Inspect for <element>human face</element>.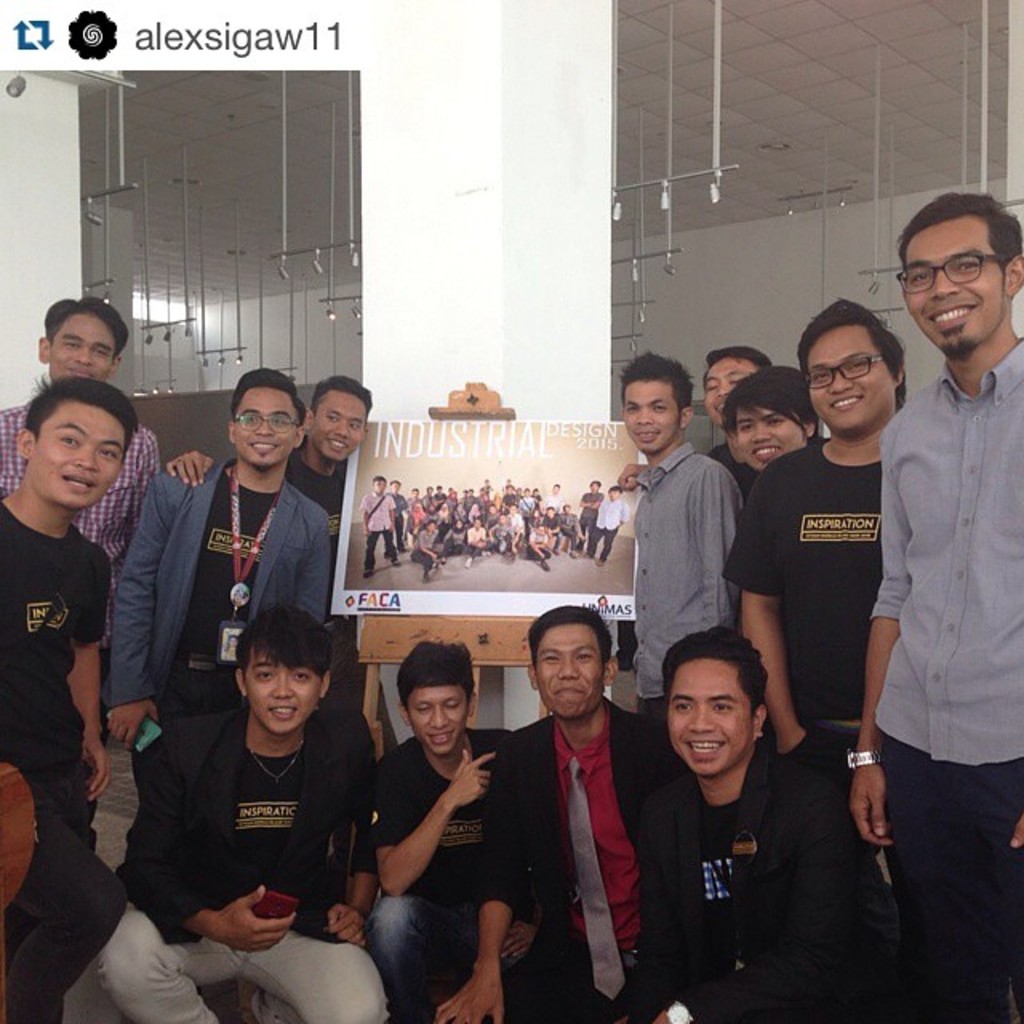
Inspection: detection(245, 645, 322, 733).
